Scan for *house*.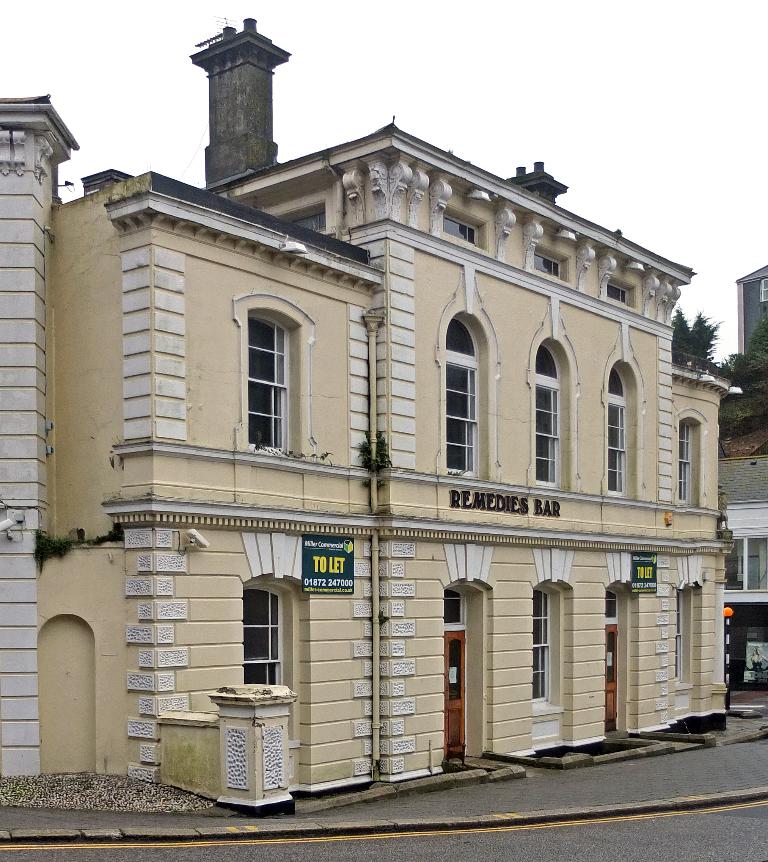
Scan result: box=[41, 16, 736, 807].
